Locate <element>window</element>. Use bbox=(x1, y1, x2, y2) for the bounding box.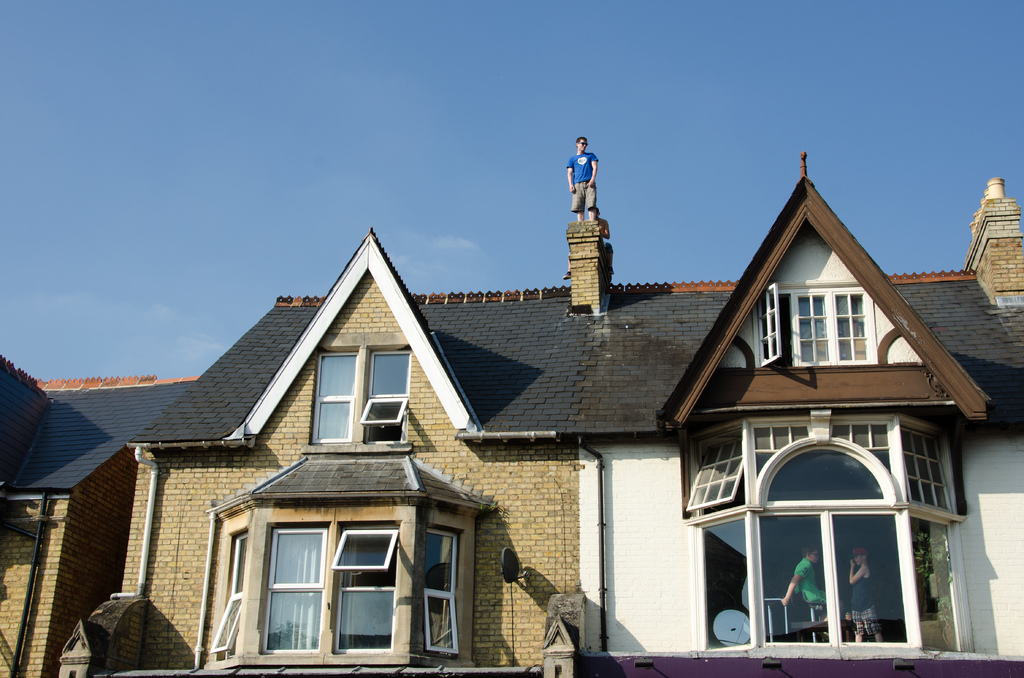
bbox=(269, 528, 394, 648).
